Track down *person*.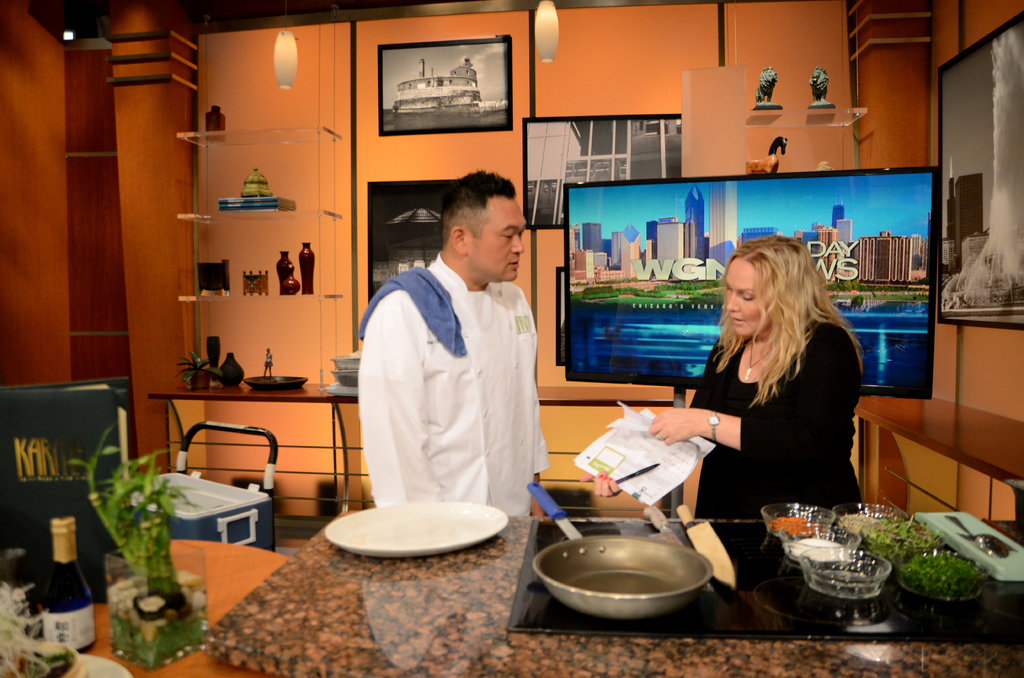
Tracked to detection(593, 236, 863, 520).
